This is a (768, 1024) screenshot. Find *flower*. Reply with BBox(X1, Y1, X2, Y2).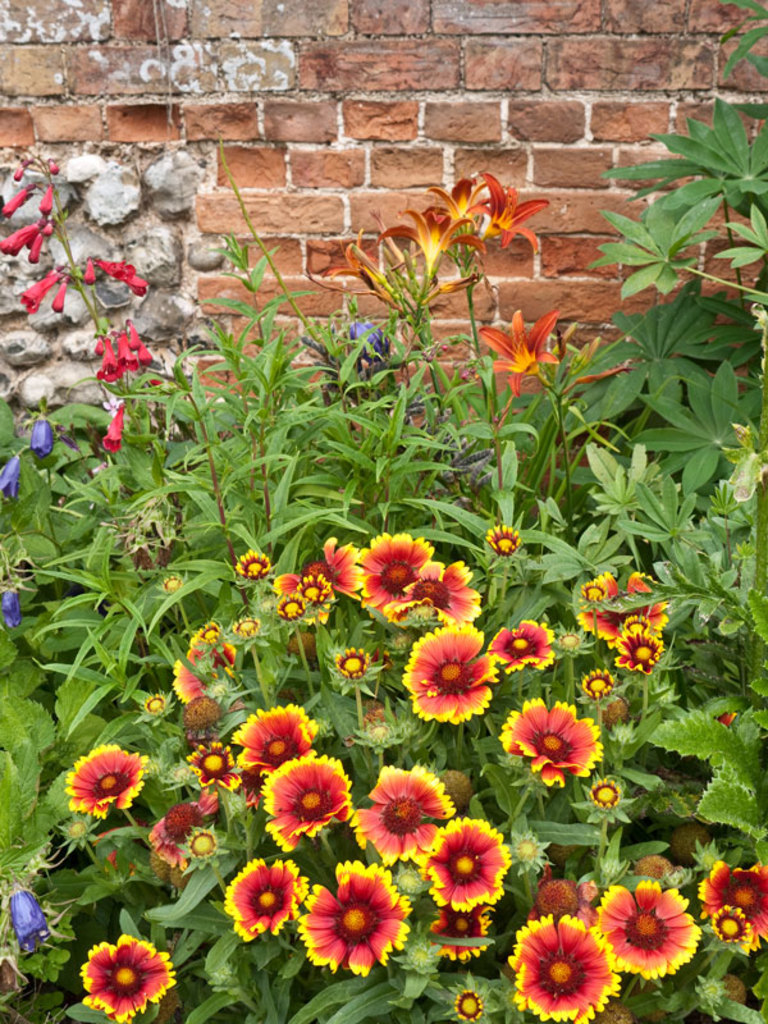
BBox(31, 415, 52, 454).
